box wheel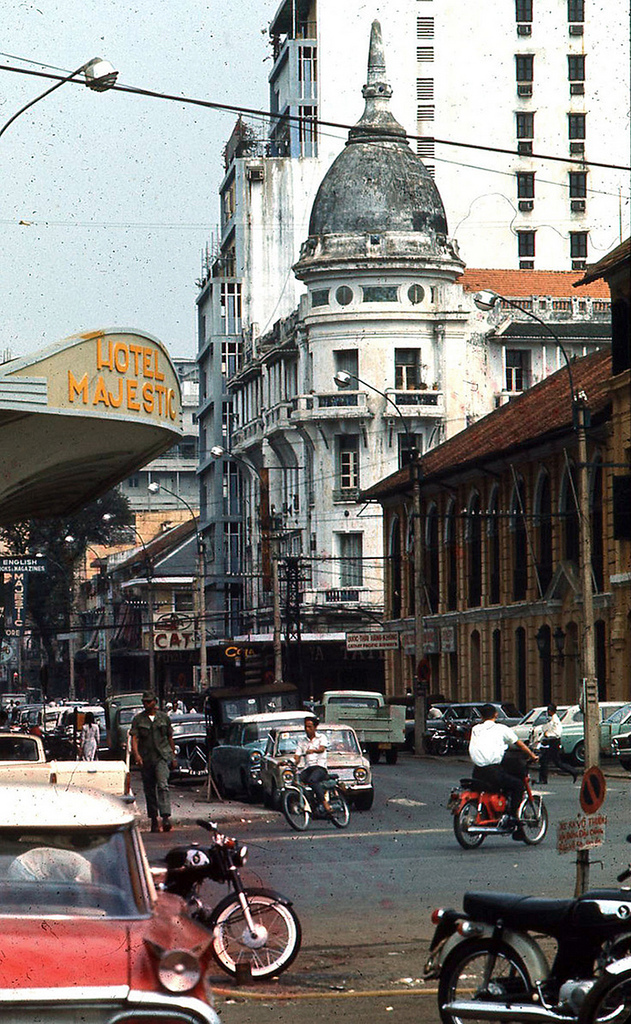
{"left": 323, "top": 786, "right": 353, "bottom": 827}
